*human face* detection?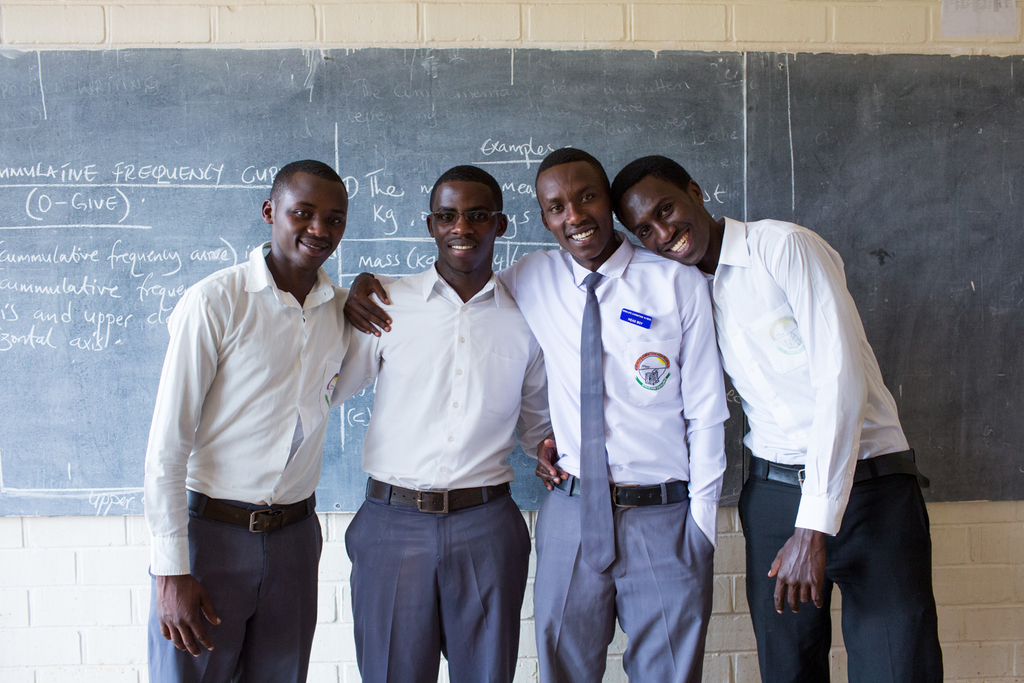
<region>621, 178, 711, 265</region>
